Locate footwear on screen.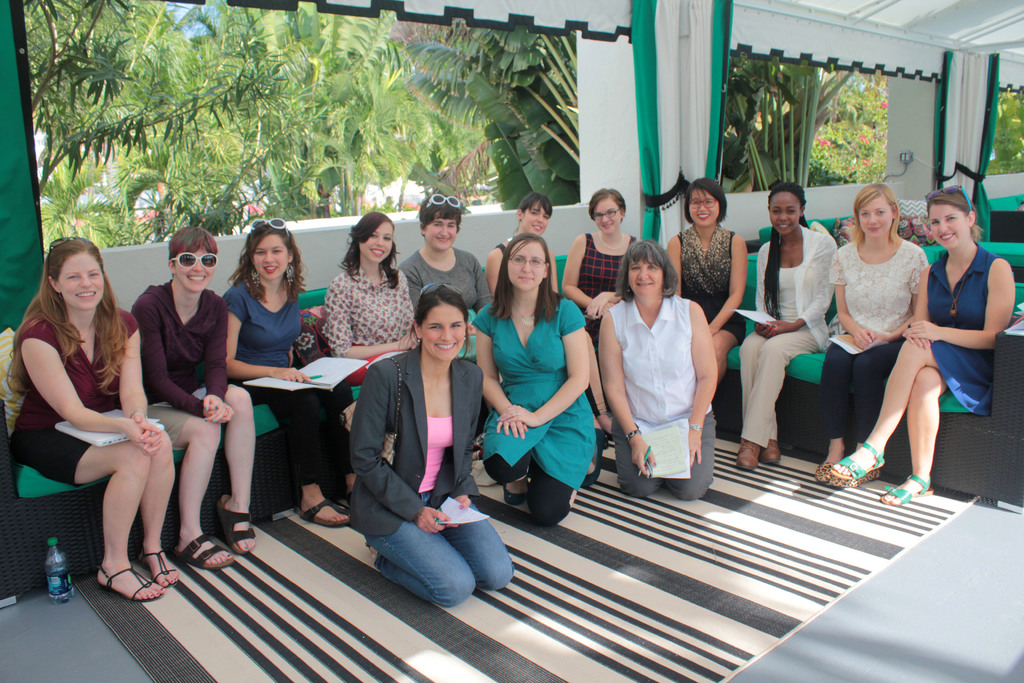
On screen at <bbox>824, 444, 886, 488</bbox>.
